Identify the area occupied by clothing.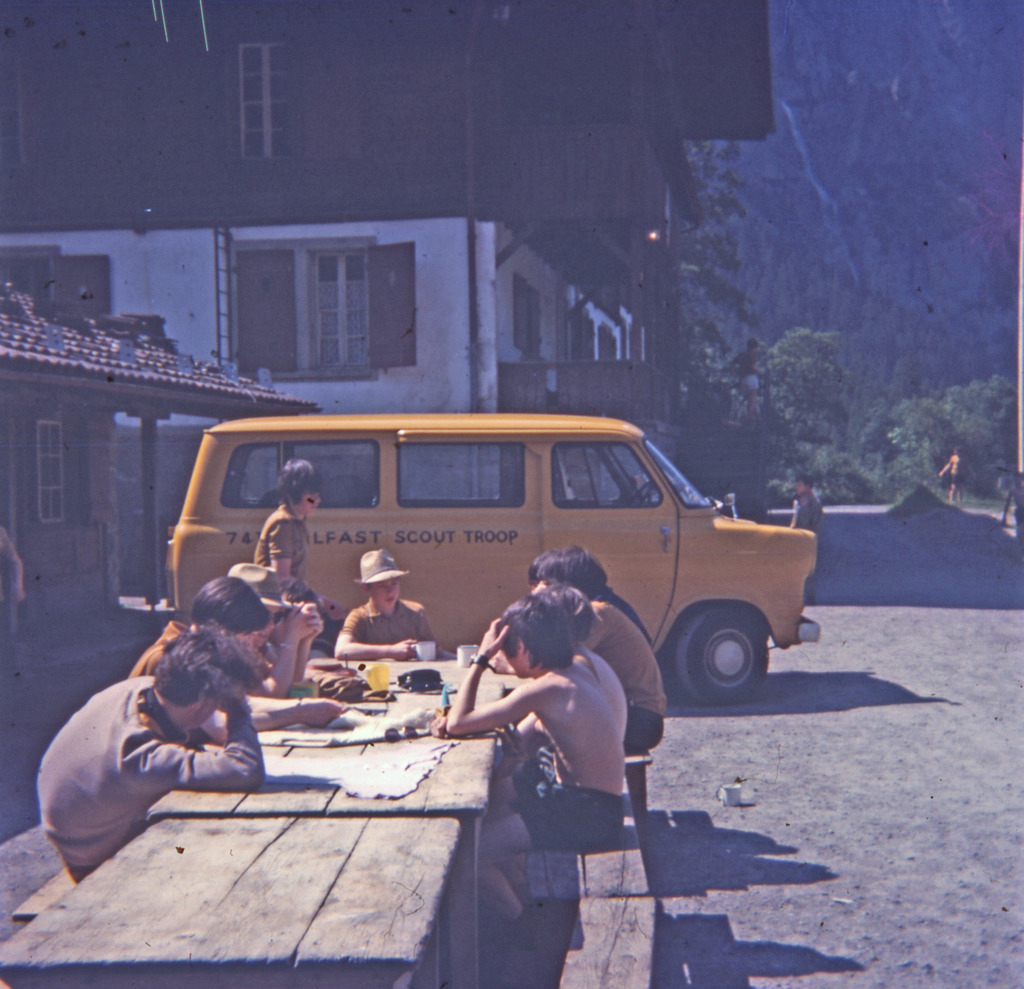
Area: 33/675/268/887.
